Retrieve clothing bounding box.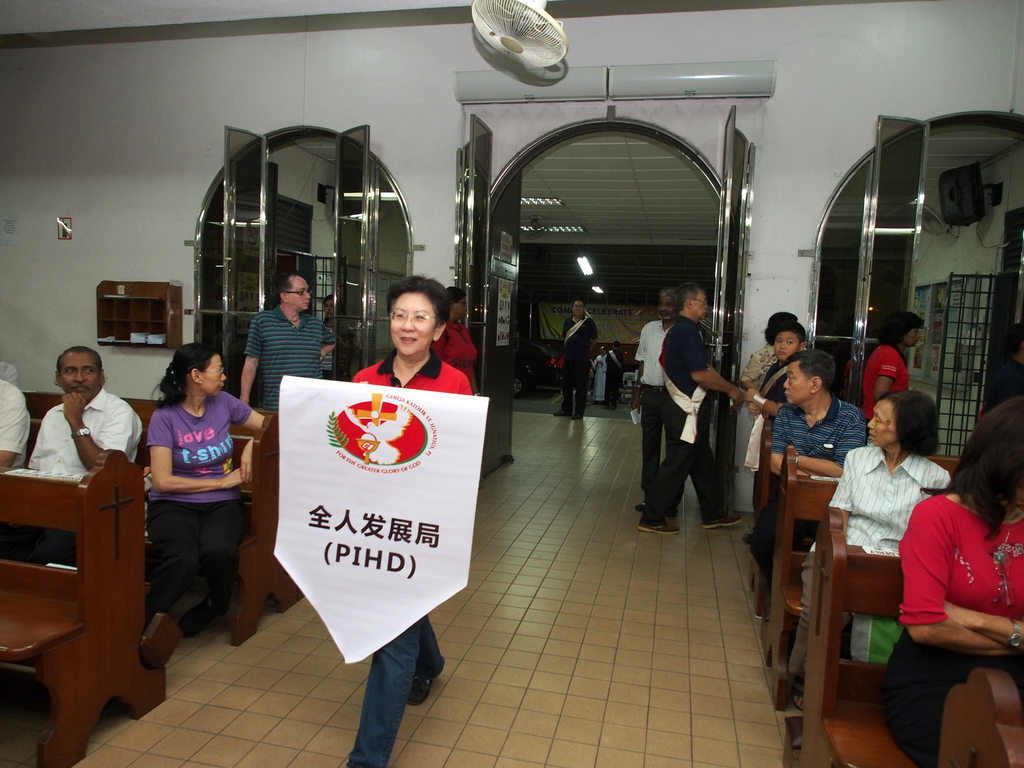
Bounding box: Rect(28, 386, 143, 479).
